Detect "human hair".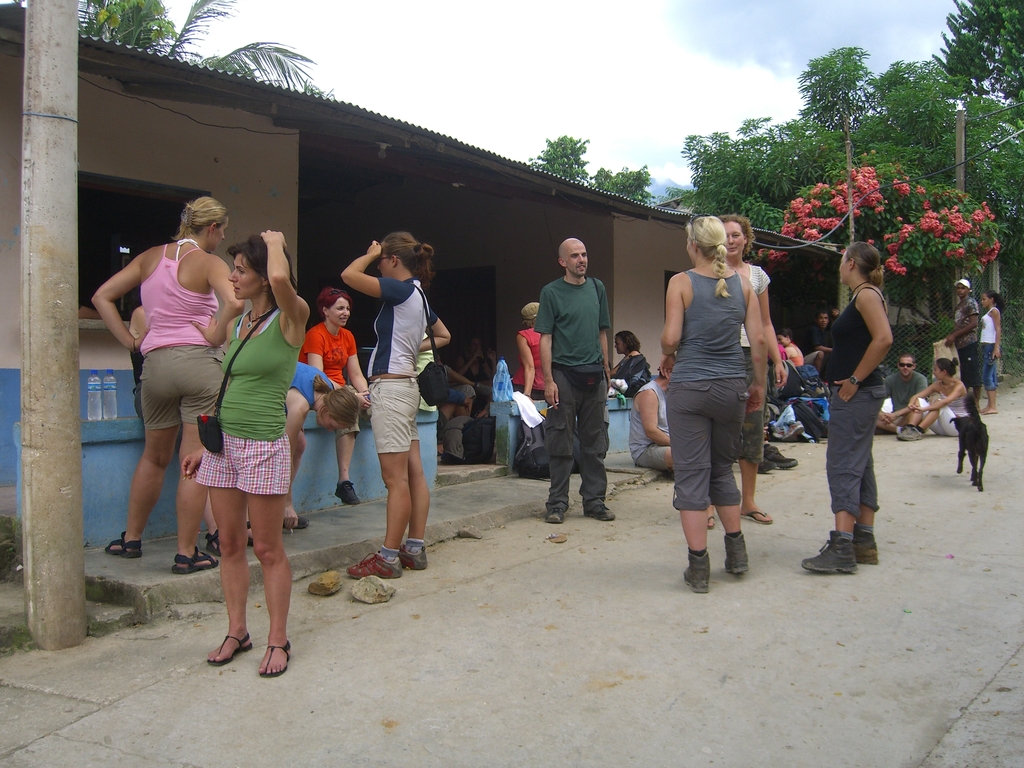
Detected at 316:285:351:322.
